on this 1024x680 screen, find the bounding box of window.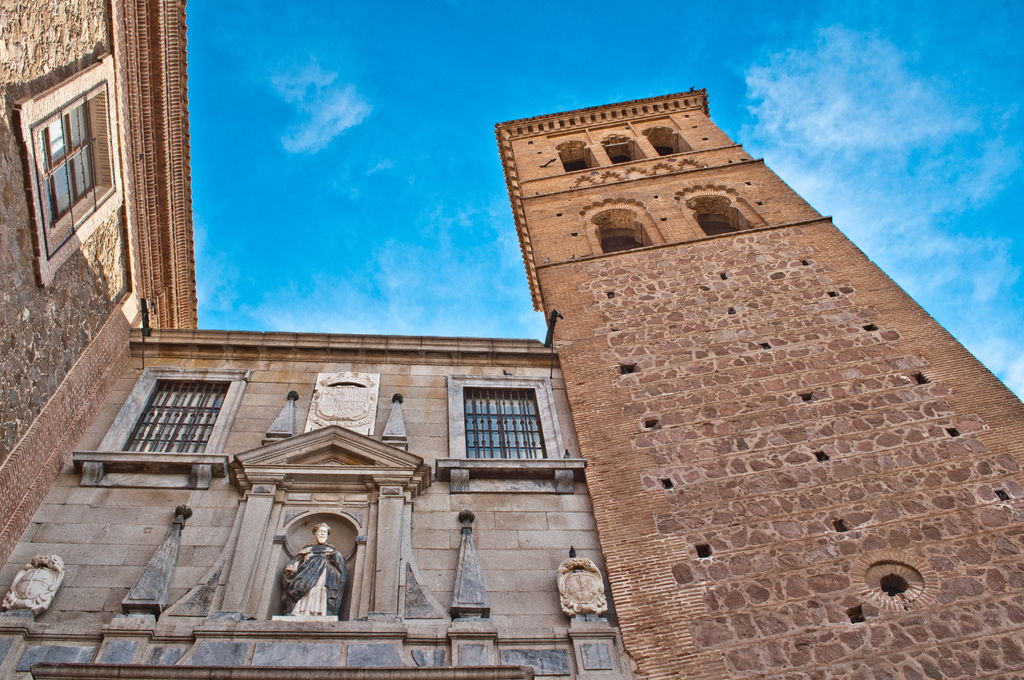
Bounding box: 582:208:660:255.
